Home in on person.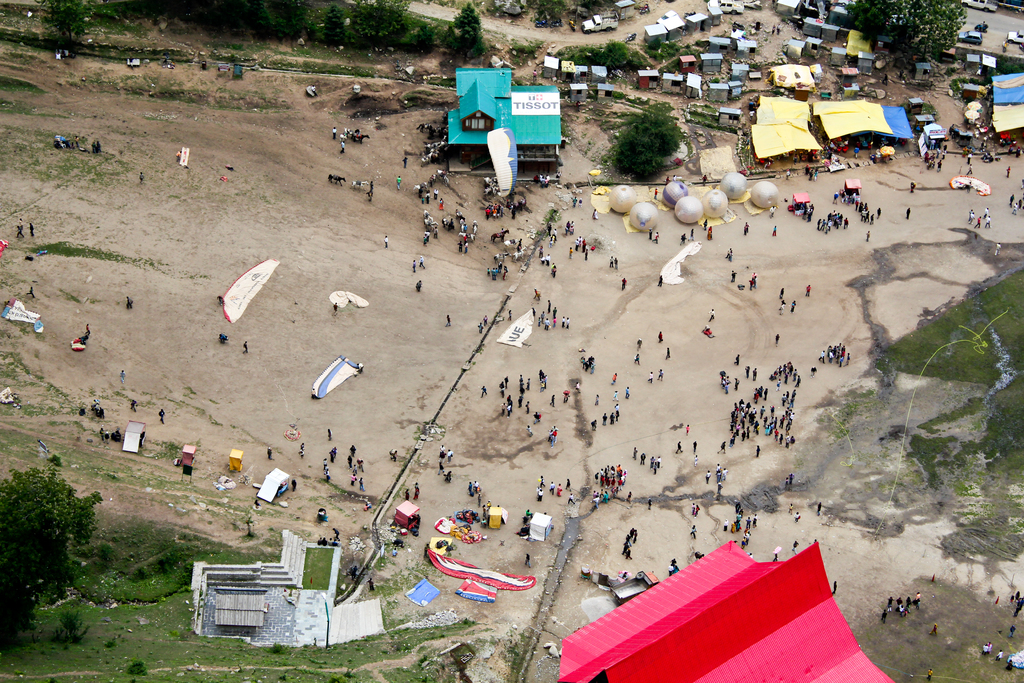
Homed in at region(772, 222, 778, 238).
